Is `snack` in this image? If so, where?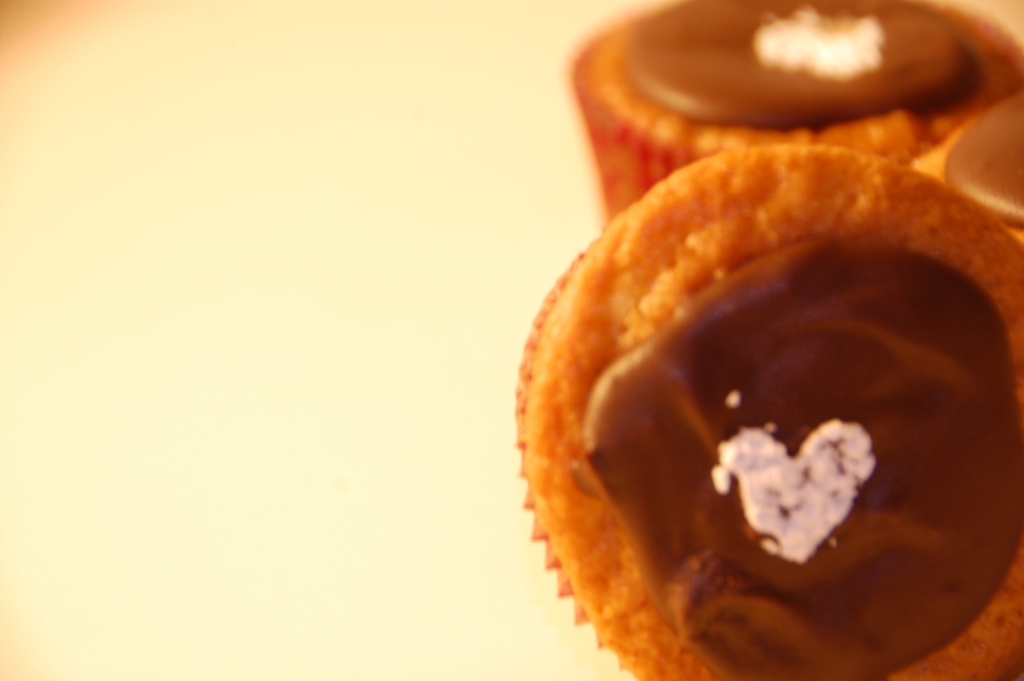
Yes, at 523 142 1023 680.
